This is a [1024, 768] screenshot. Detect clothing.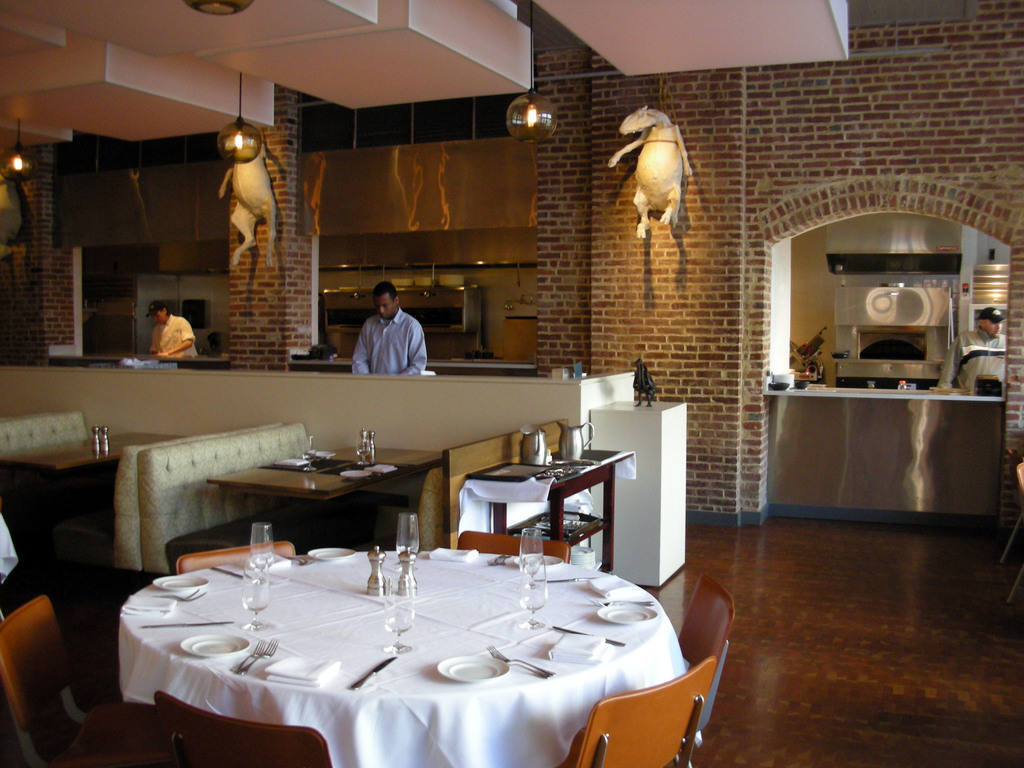
148/310/197/355.
